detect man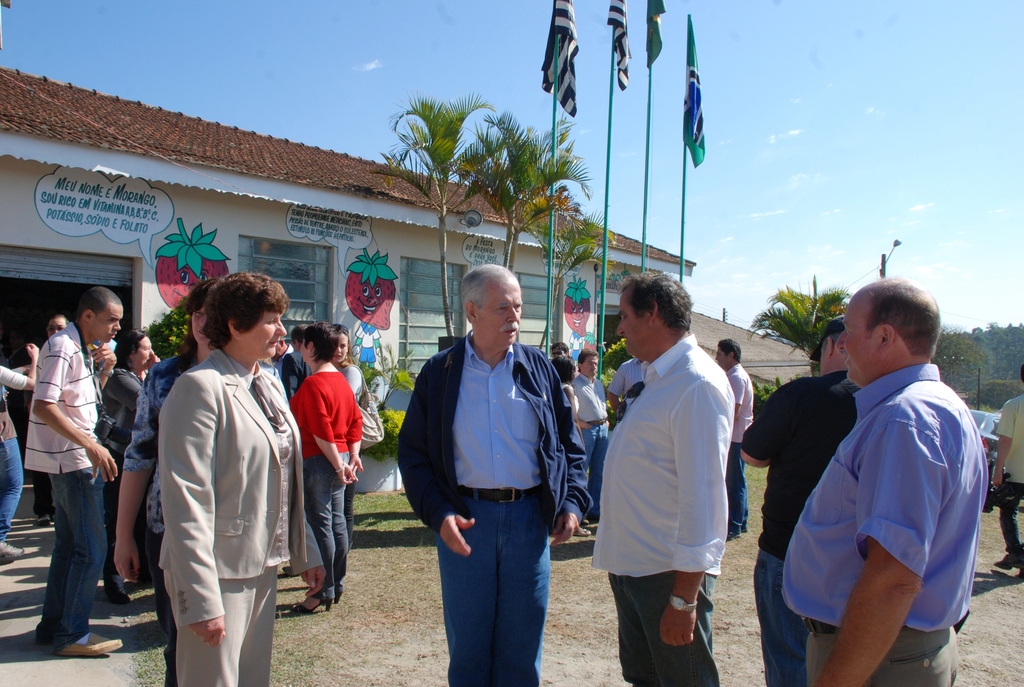
(x1=45, y1=315, x2=71, y2=340)
